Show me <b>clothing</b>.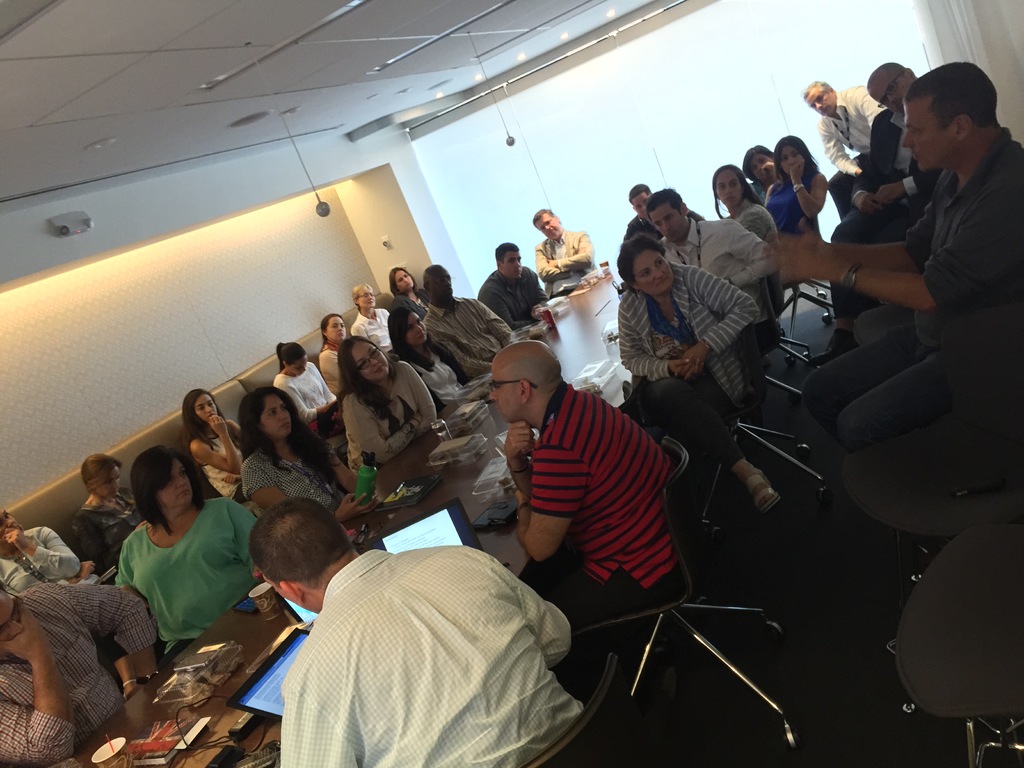
<b>clothing</b> is here: detection(479, 260, 543, 328).
